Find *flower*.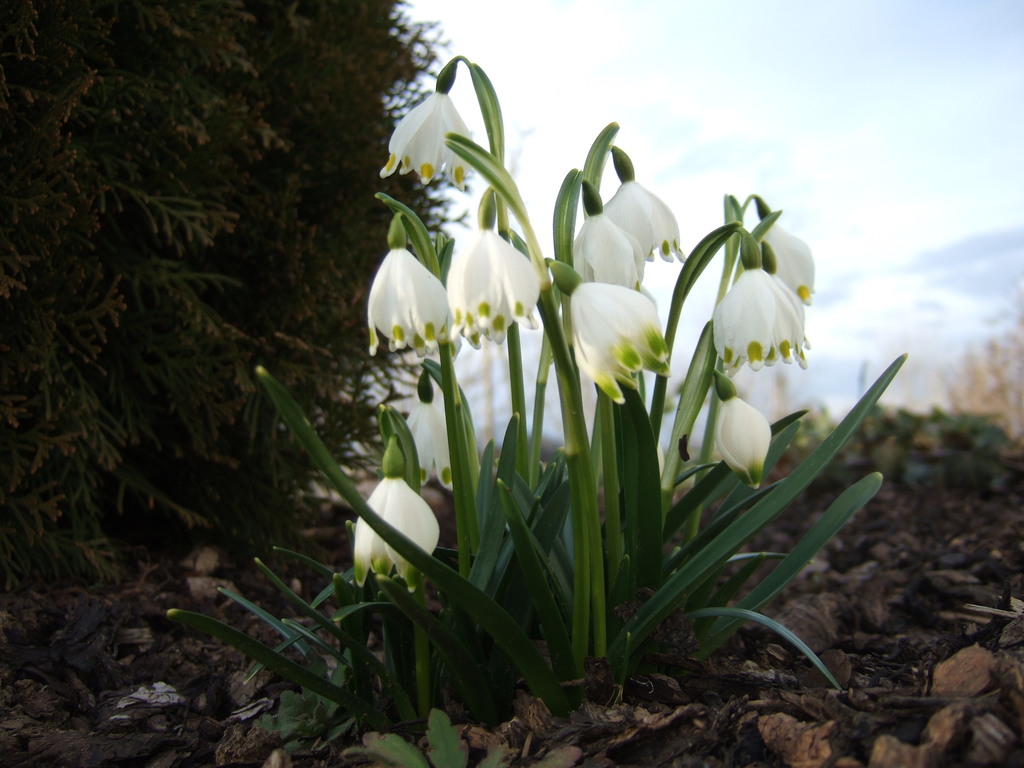
l=385, t=88, r=484, b=188.
